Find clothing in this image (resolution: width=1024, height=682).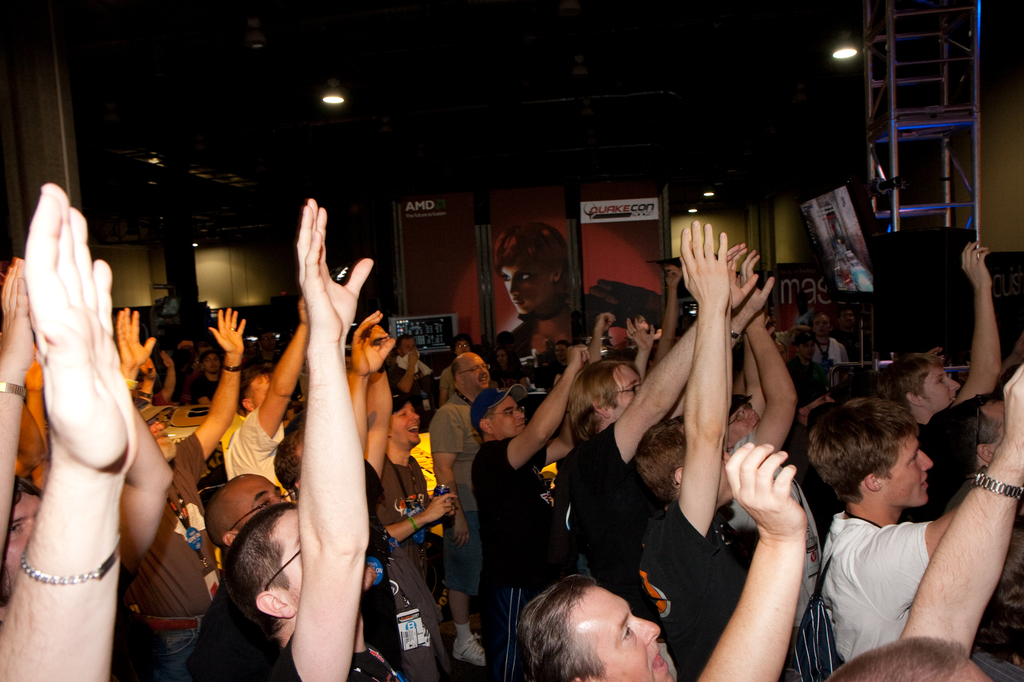
rect(454, 424, 550, 681).
